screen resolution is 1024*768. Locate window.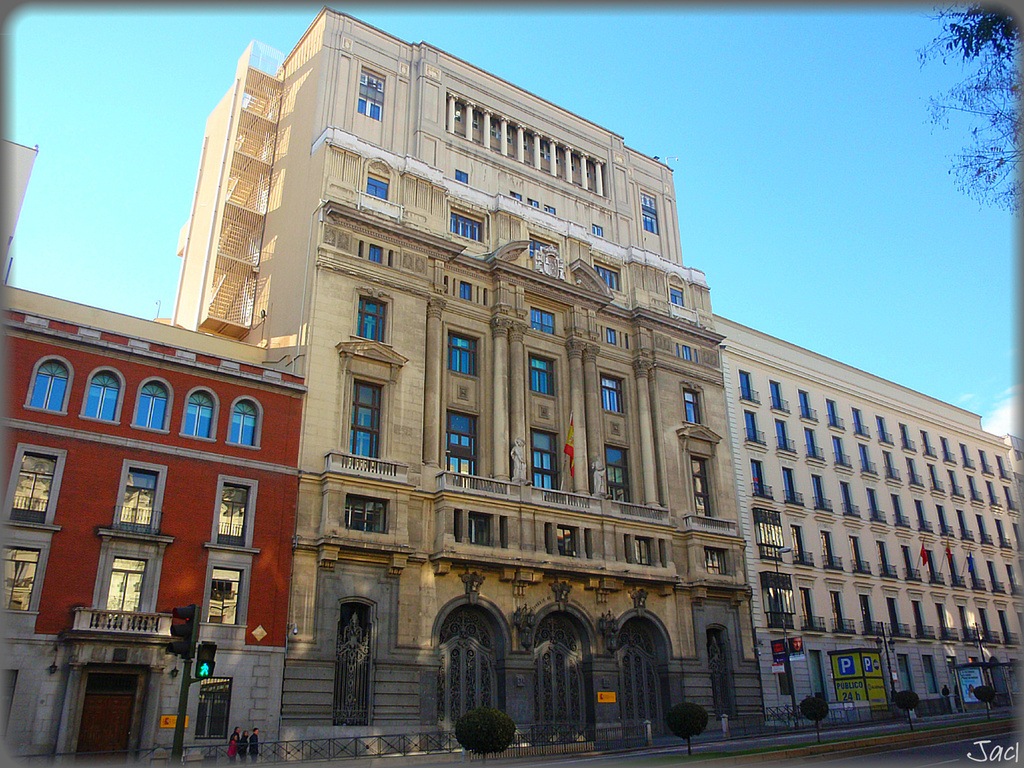
687:455:708:521.
